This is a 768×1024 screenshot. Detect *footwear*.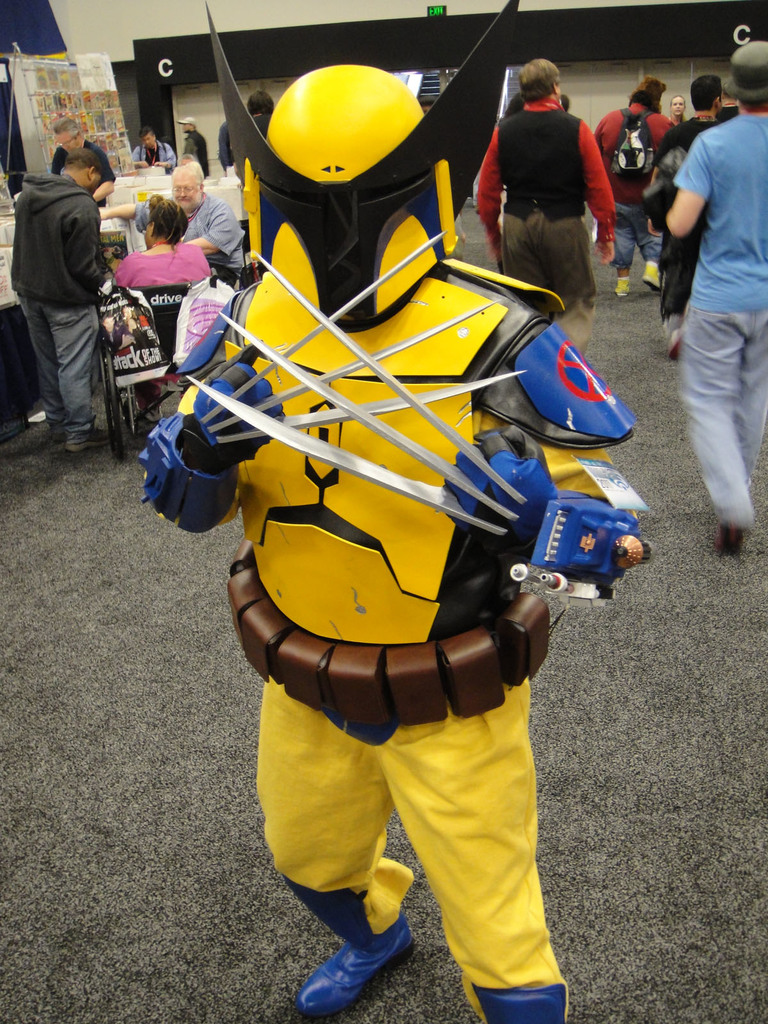
x1=718 y1=516 x2=744 y2=552.
